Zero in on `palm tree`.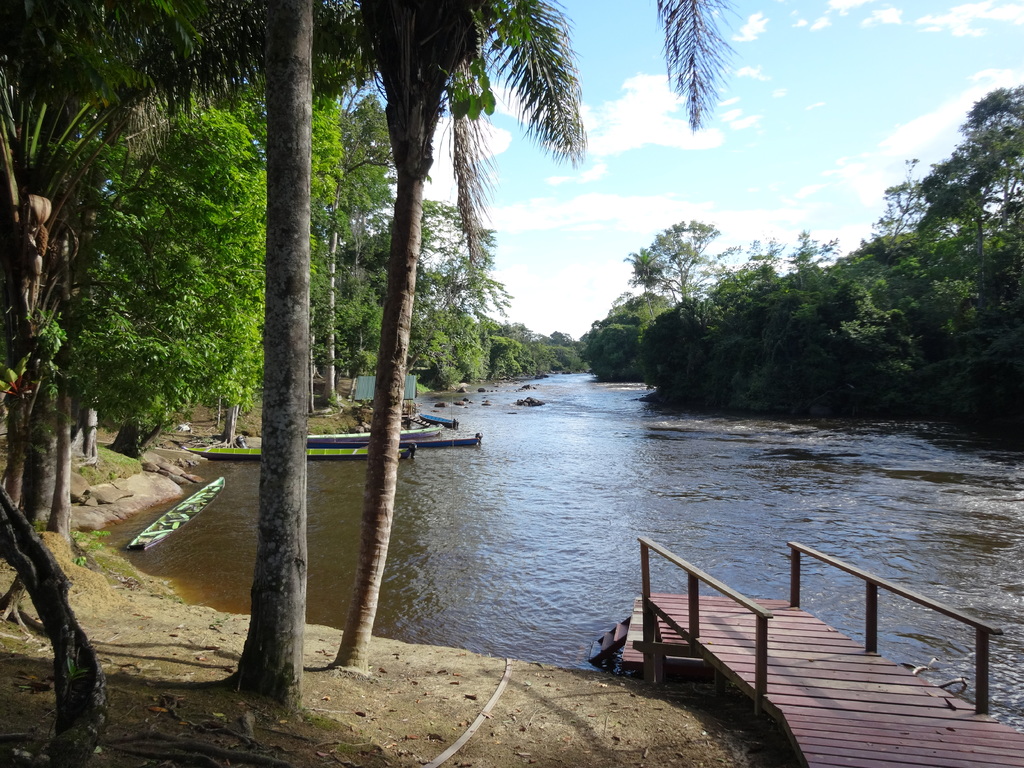
Zeroed in: l=206, t=0, r=341, b=698.
